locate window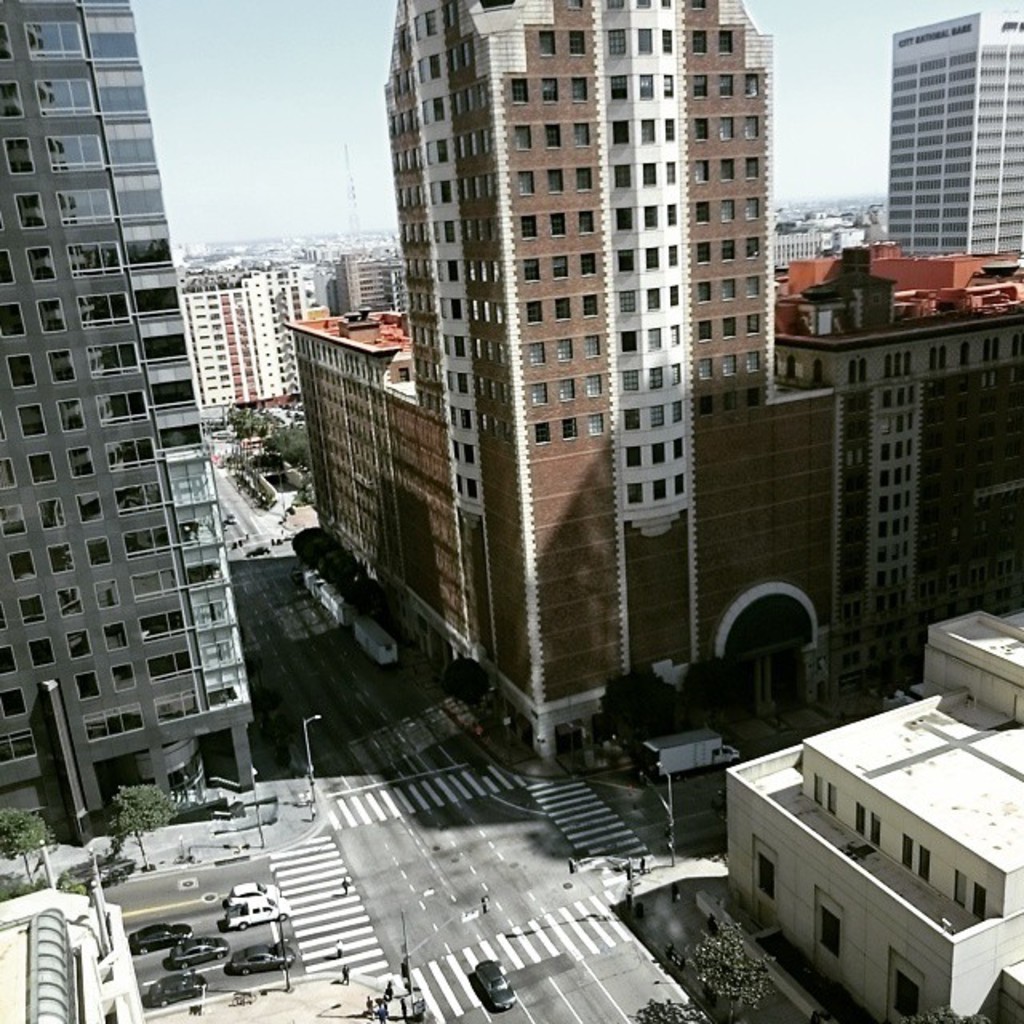
pyautogui.locateOnScreen(525, 421, 549, 445)
